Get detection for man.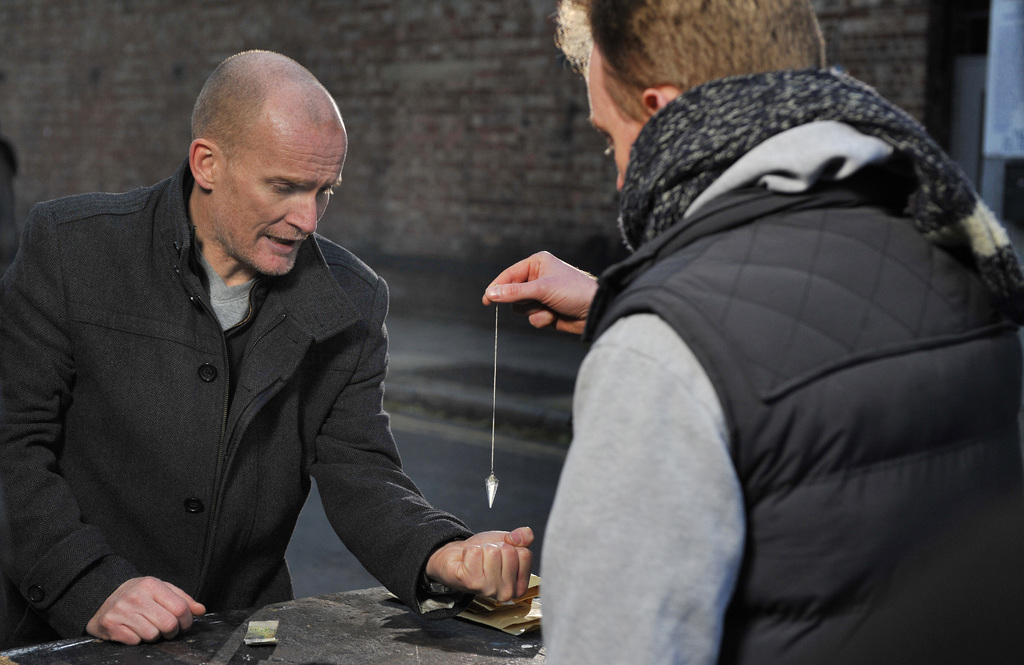
Detection: {"left": 479, "top": 0, "right": 1023, "bottom": 664}.
